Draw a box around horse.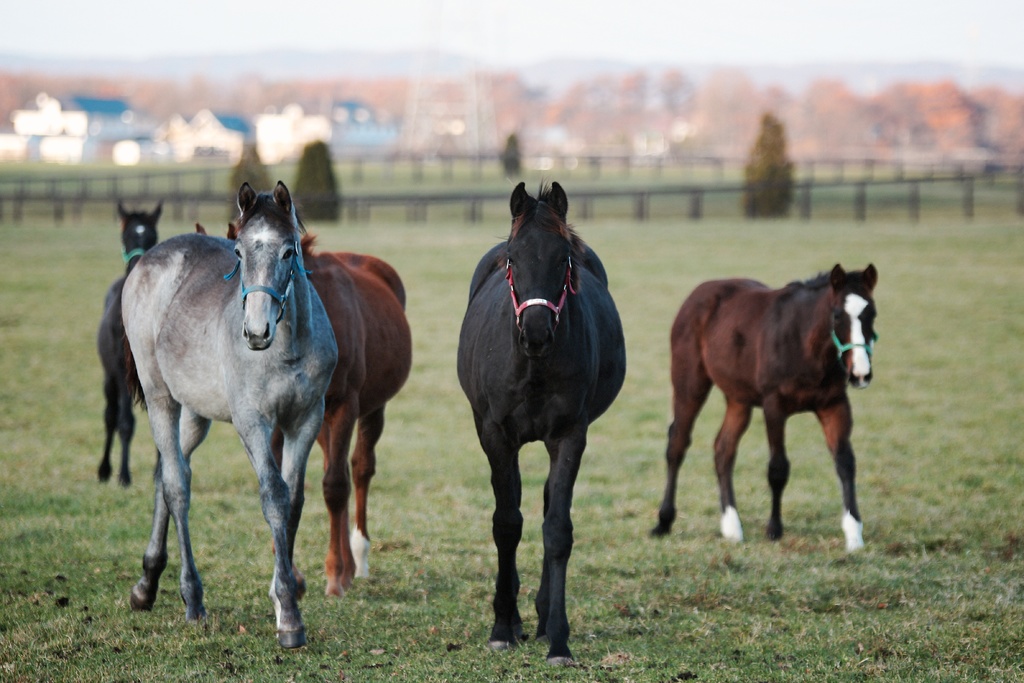
{"left": 456, "top": 176, "right": 628, "bottom": 666}.
